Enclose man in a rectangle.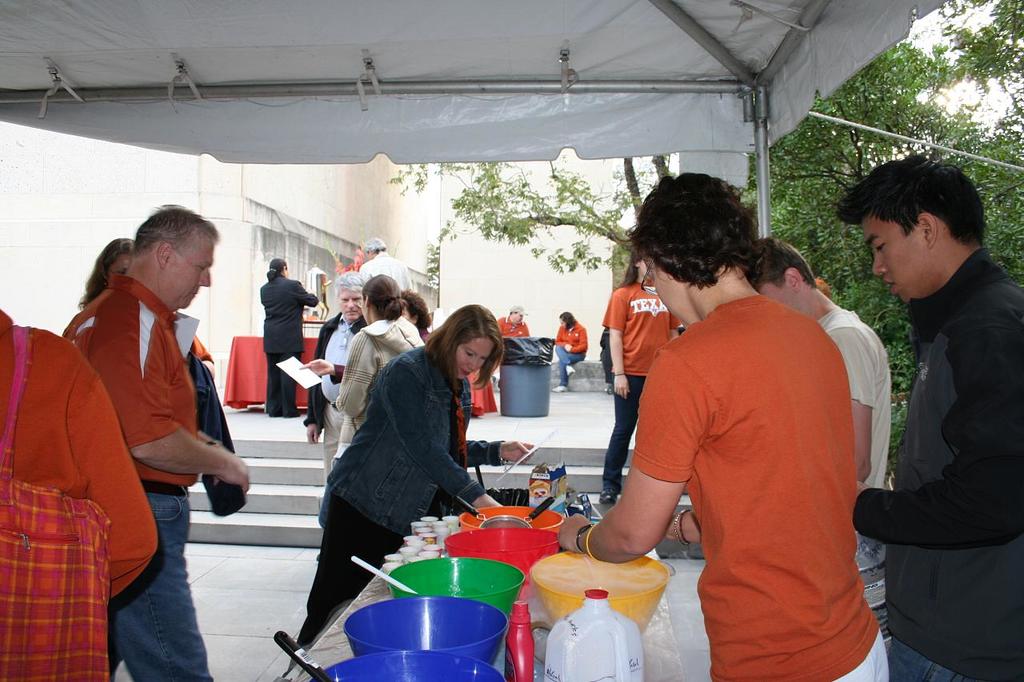
362, 236, 421, 287.
